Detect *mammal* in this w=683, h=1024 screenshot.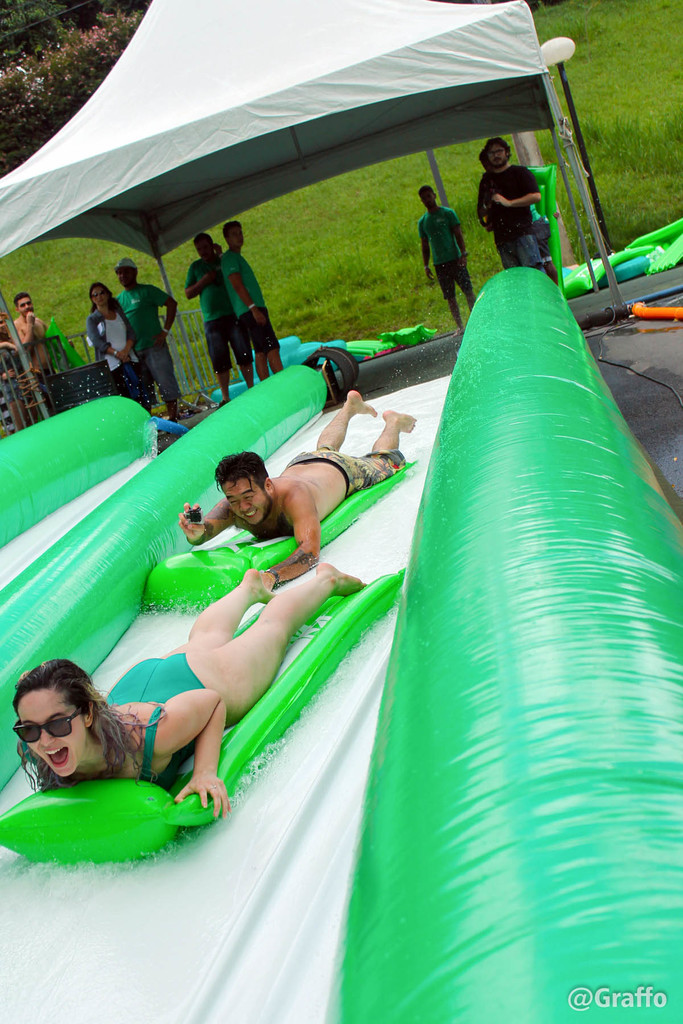
Detection: region(19, 294, 59, 381).
